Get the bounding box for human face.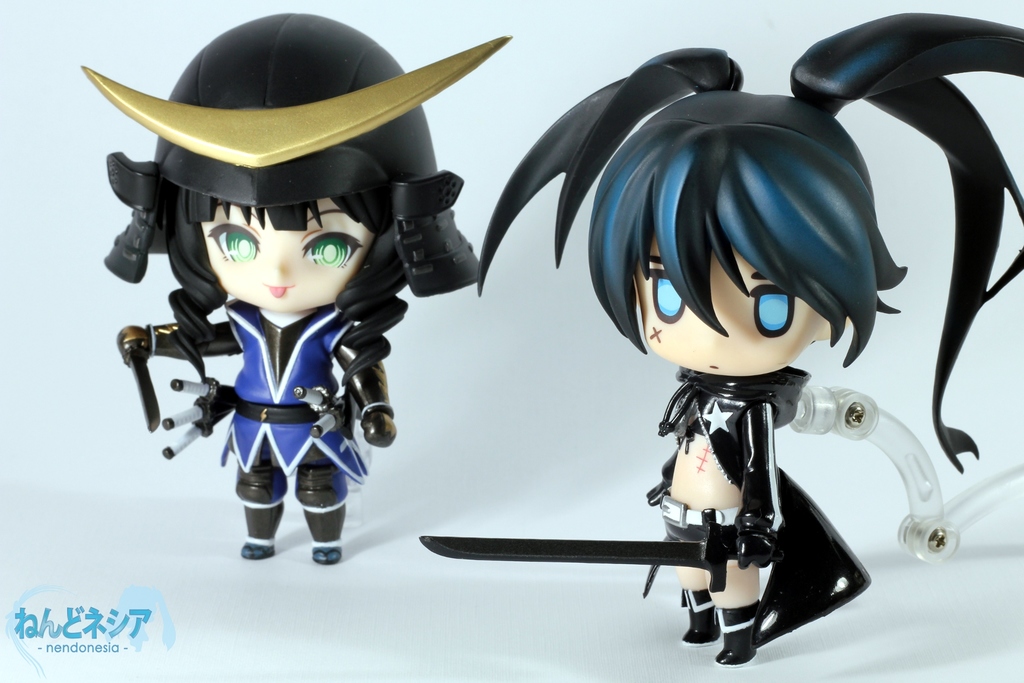
select_region(197, 199, 374, 317).
